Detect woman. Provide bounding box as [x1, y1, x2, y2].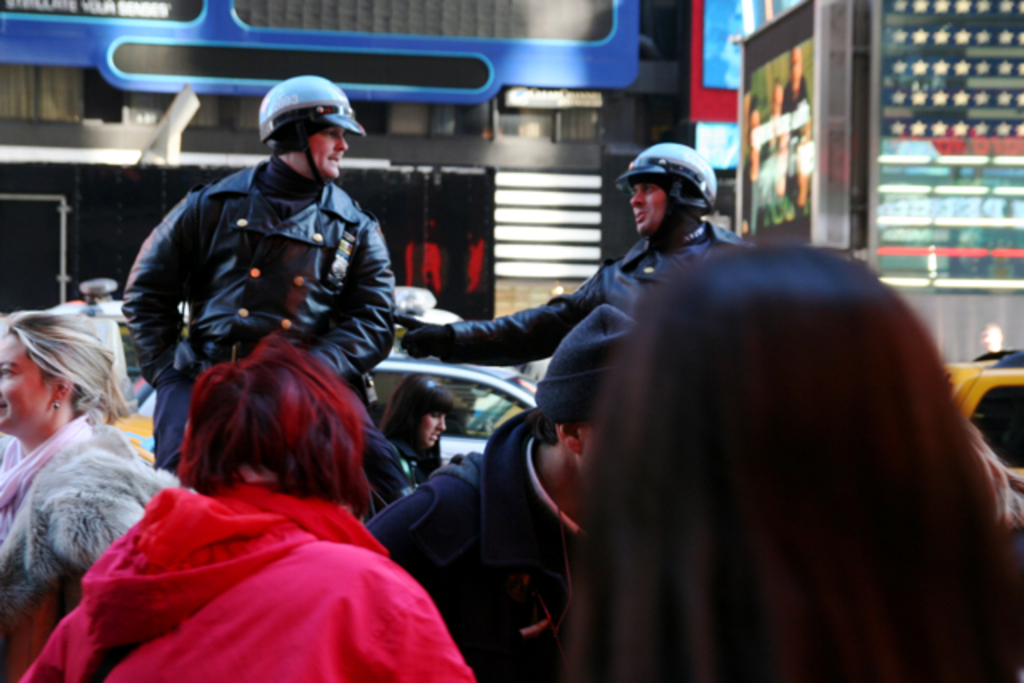
[0, 299, 155, 681].
